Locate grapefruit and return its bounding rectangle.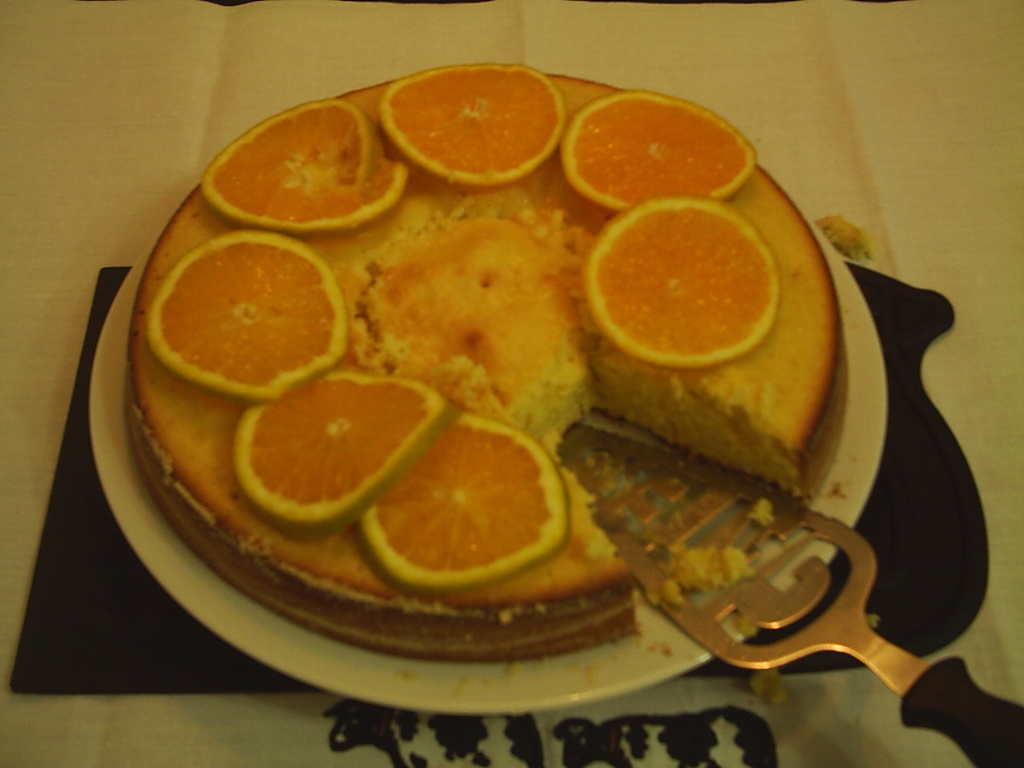
l=557, t=90, r=761, b=217.
